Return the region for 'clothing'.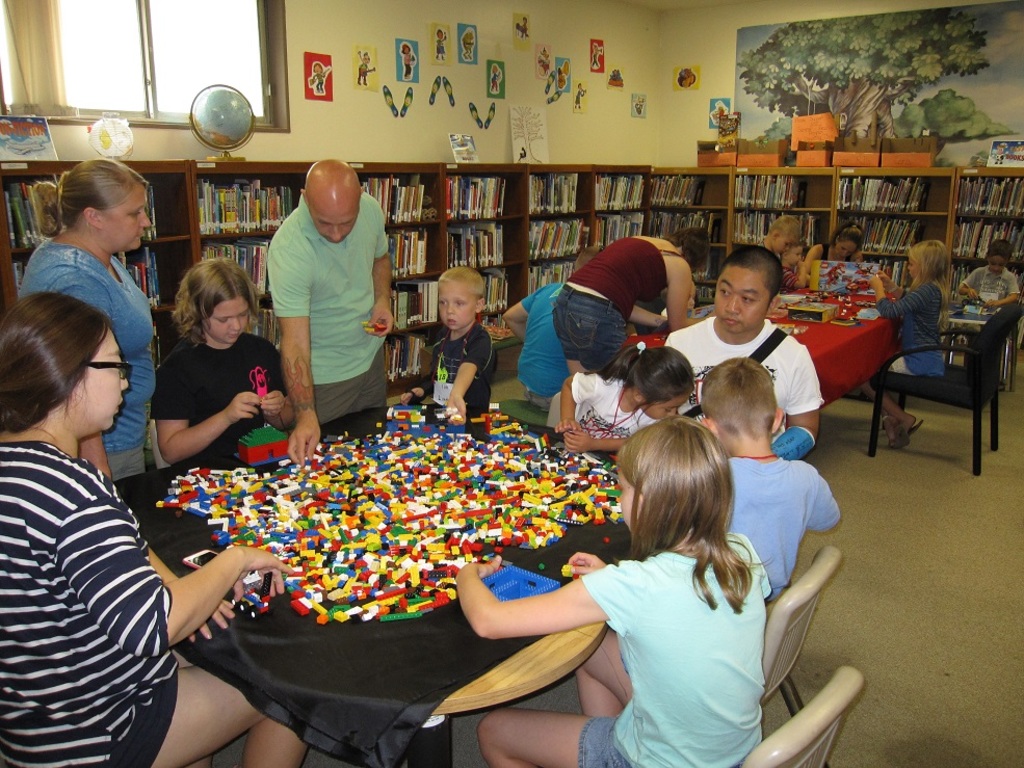
422/322/499/416.
